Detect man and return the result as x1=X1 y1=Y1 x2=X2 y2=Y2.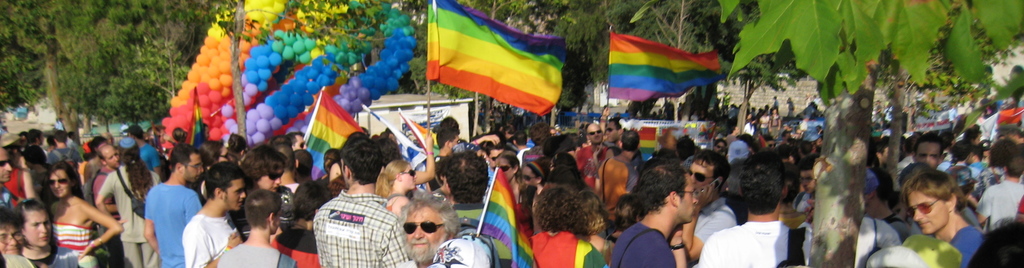
x1=615 y1=126 x2=654 y2=169.
